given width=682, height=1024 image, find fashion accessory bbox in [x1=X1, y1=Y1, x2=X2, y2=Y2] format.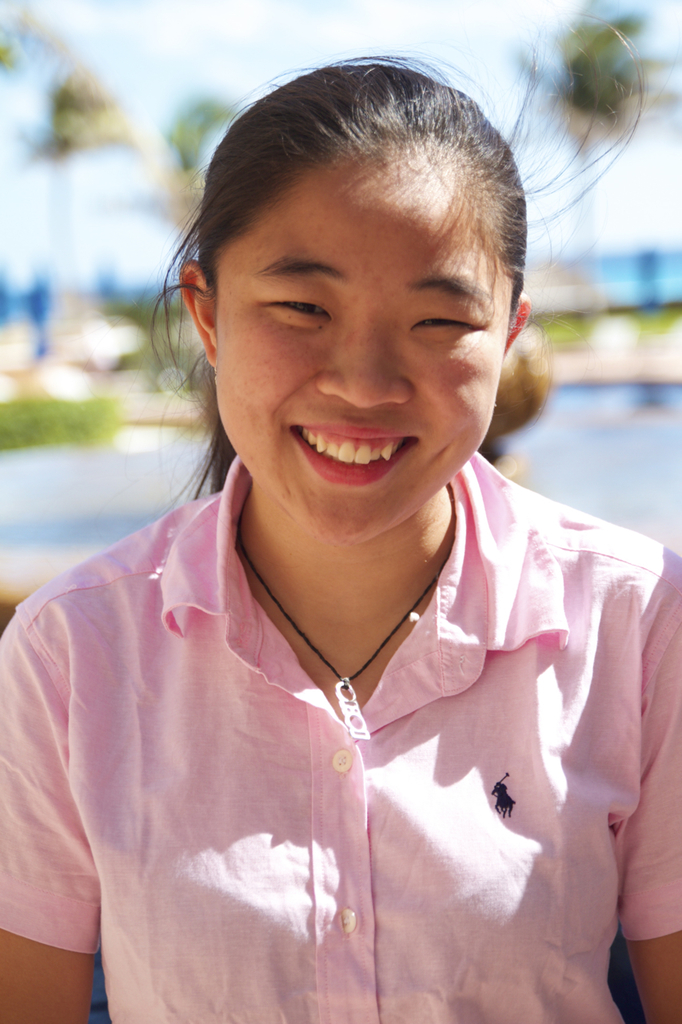
[x1=238, y1=546, x2=435, y2=740].
